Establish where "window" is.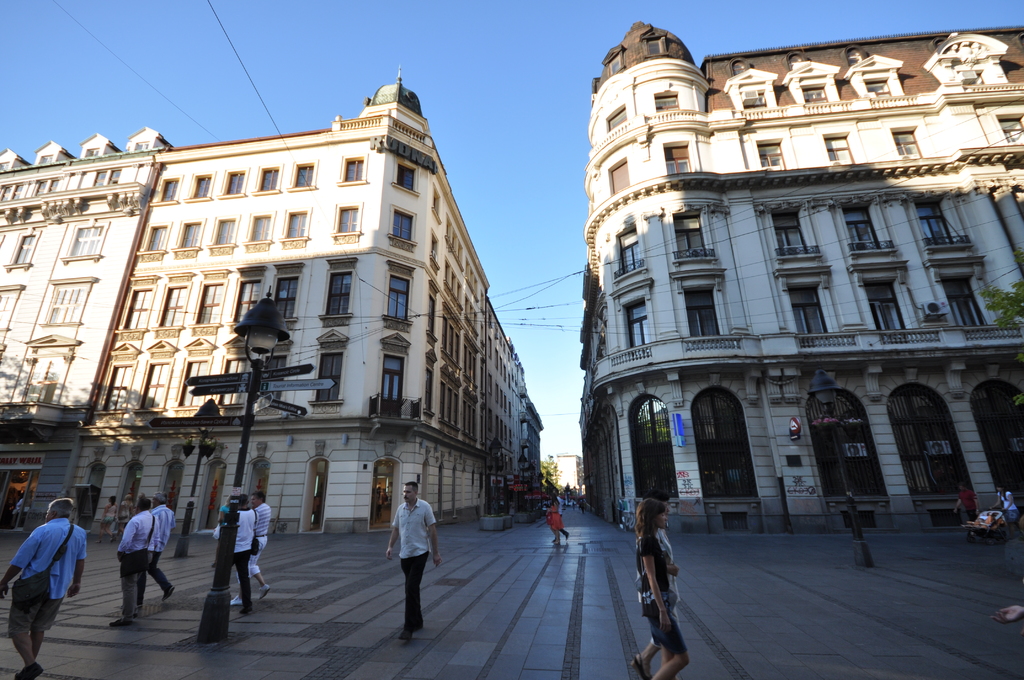
Established at region(507, 371, 512, 389).
